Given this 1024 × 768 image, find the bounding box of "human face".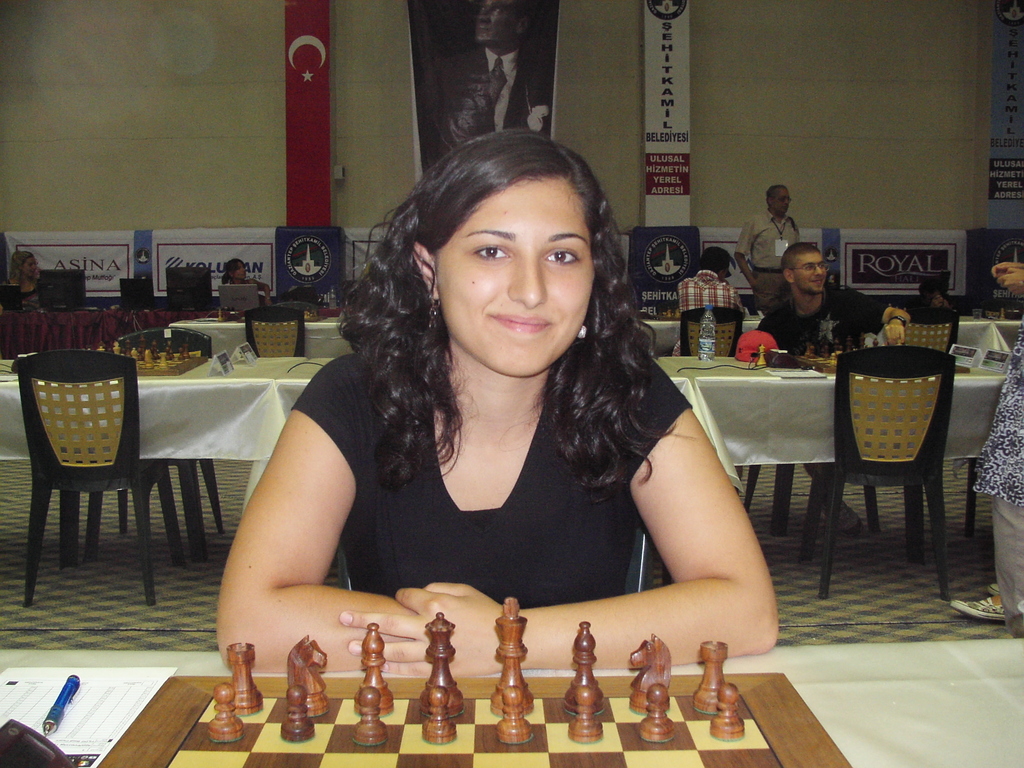
Rect(228, 264, 249, 281).
